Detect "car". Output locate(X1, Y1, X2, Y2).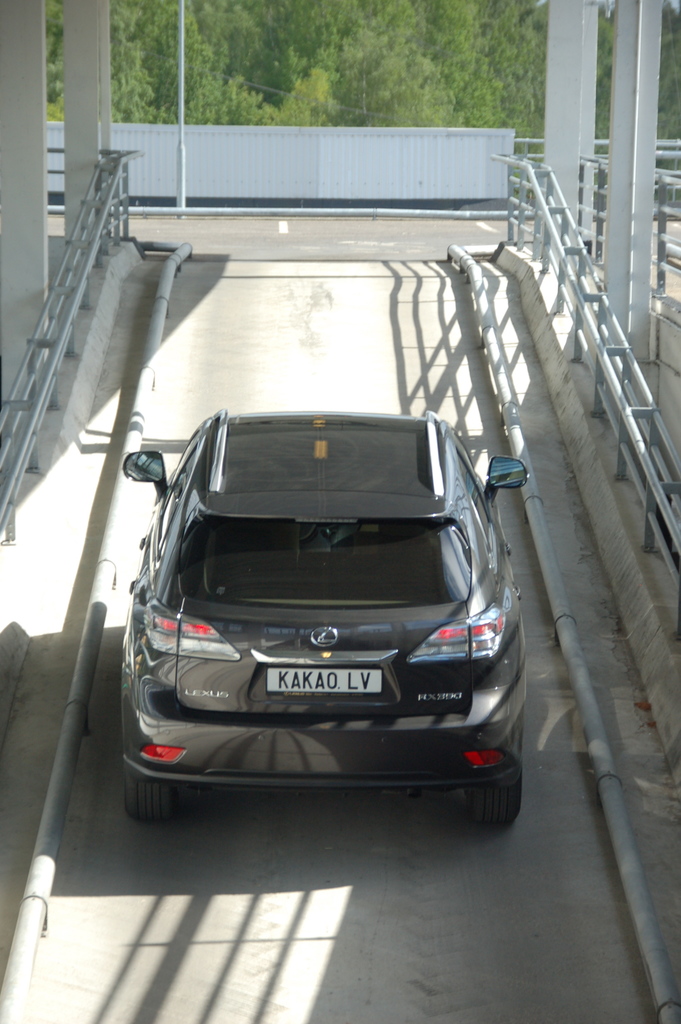
locate(121, 408, 529, 826).
